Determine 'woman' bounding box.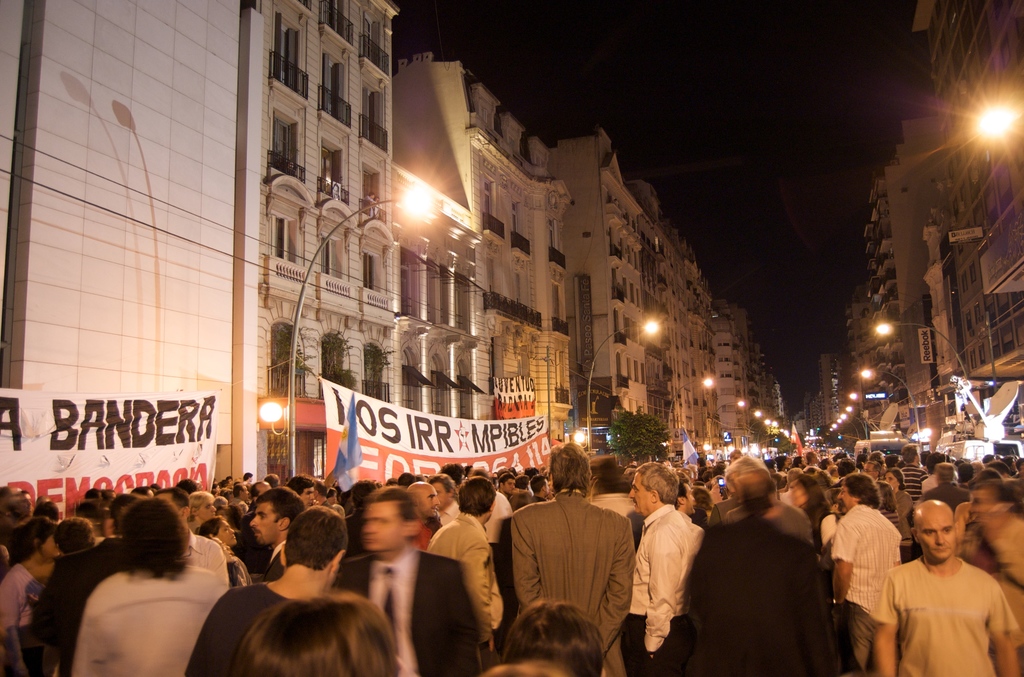
Determined: x1=53, y1=497, x2=228, y2=676.
